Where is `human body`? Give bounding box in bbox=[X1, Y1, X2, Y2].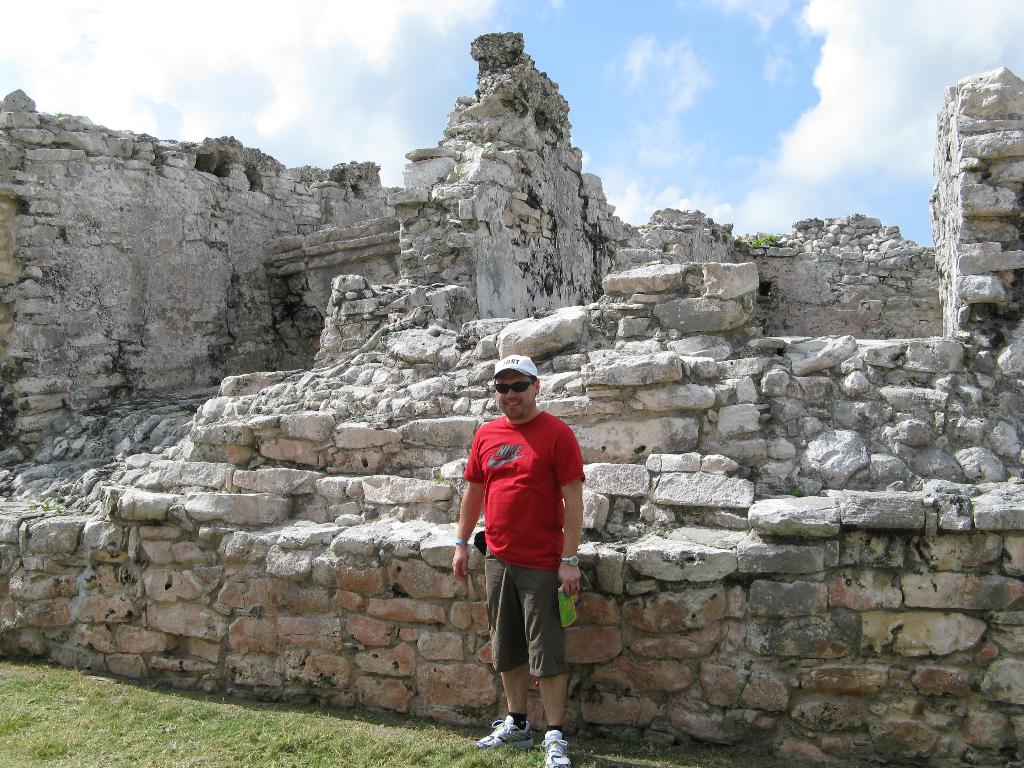
bbox=[468, 336, 589, 739].
